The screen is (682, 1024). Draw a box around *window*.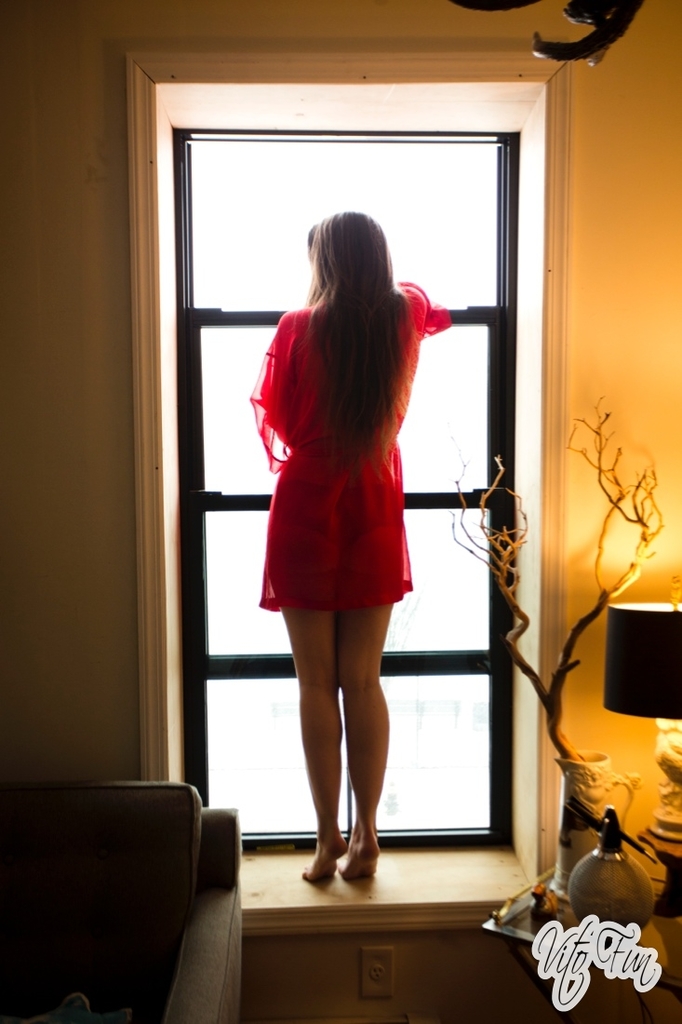
150,6,563,892.
